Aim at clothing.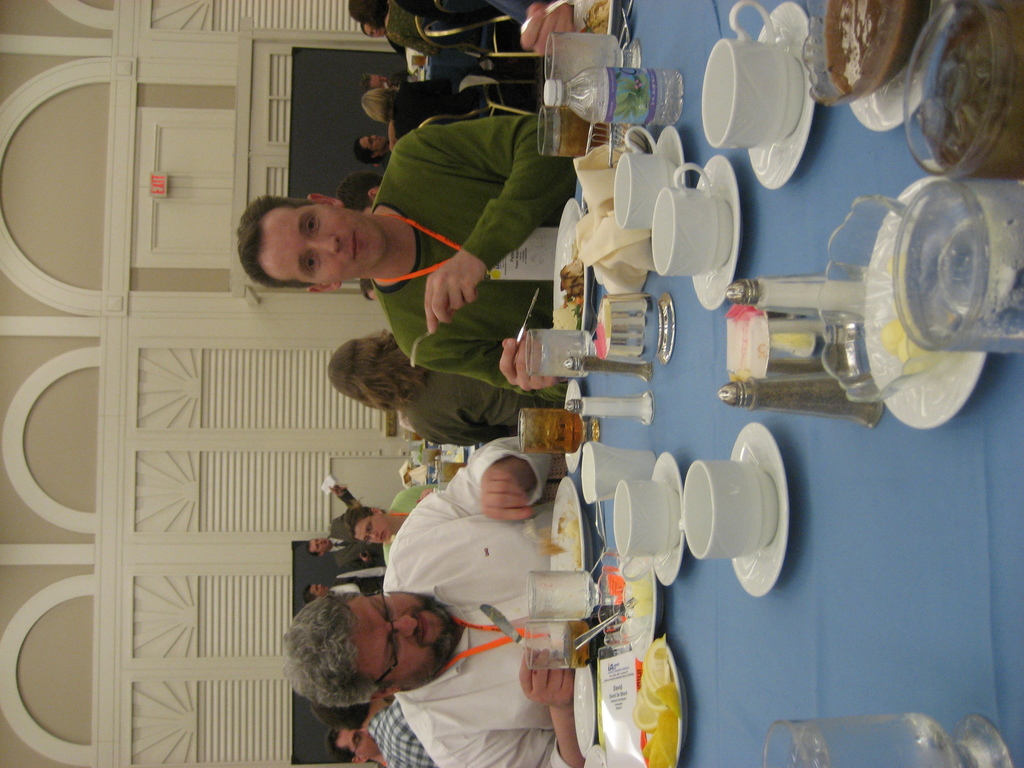
Aimed at [x1=330, y1=491, x2=386, y2=559].
